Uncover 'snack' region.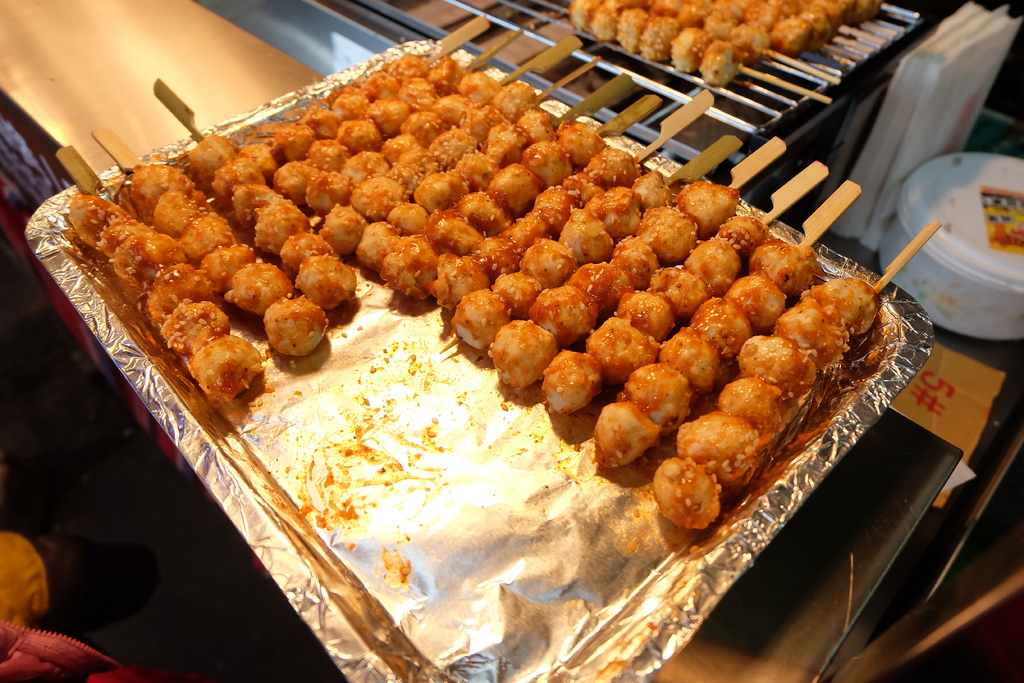
Uncovered: locate(244, 128, 307, 158).
